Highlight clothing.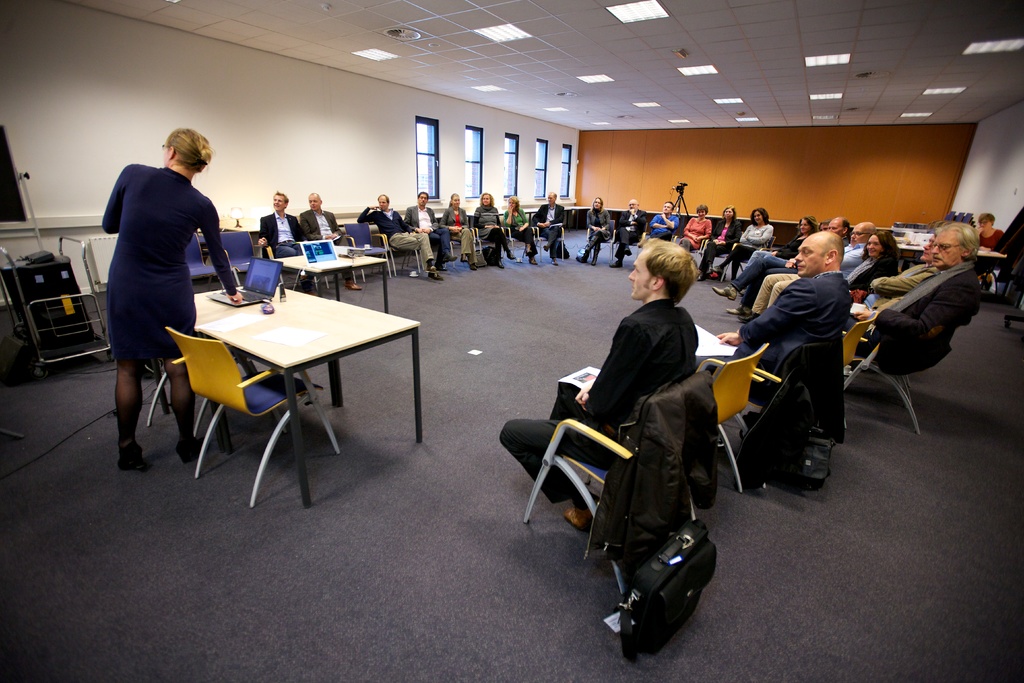
Highlighted region: [358,203,435,279].
